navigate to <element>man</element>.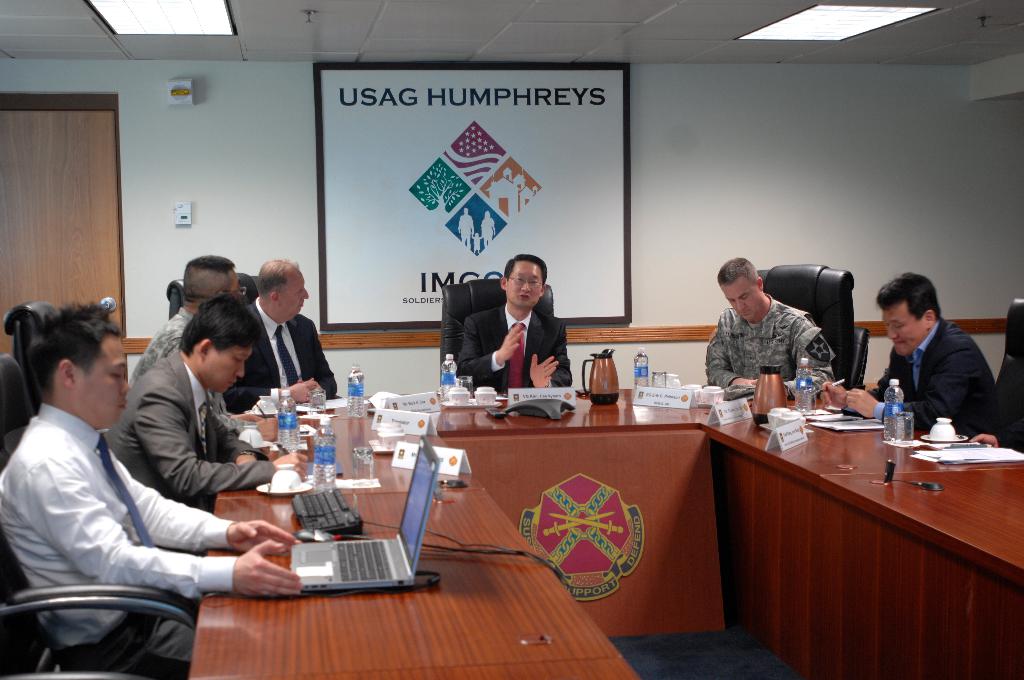
Navigation target: (x1=225, y1=261, x2=340, y2=414).
